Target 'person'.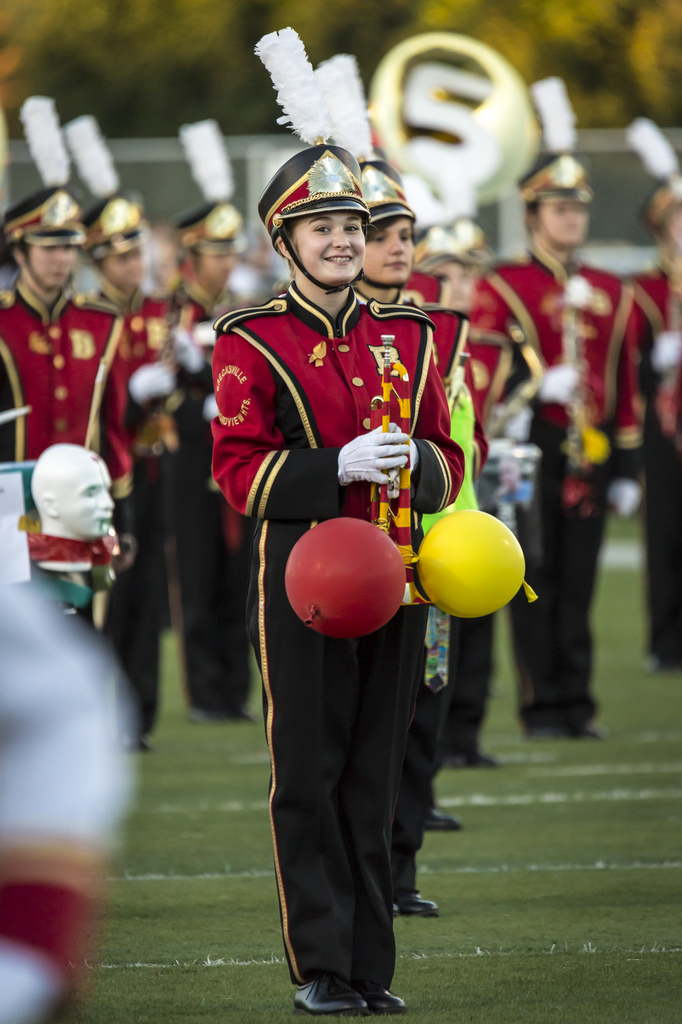
Target region: Rect(60, 104, 161, 741).
